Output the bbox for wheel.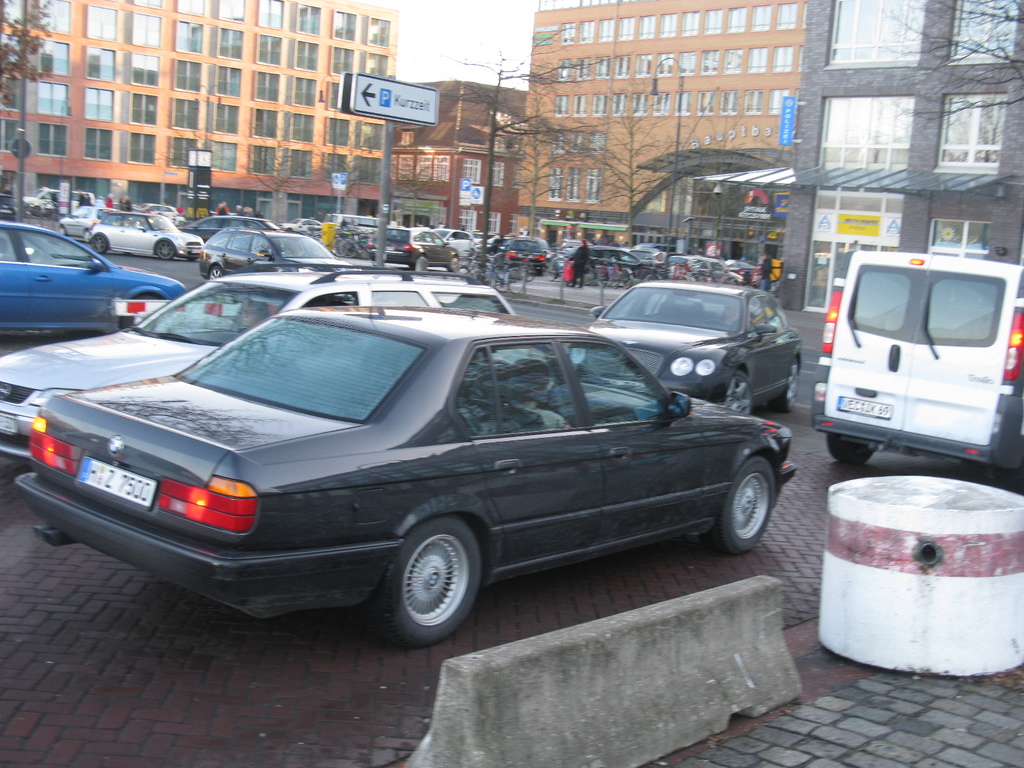
119,292,159,330.
